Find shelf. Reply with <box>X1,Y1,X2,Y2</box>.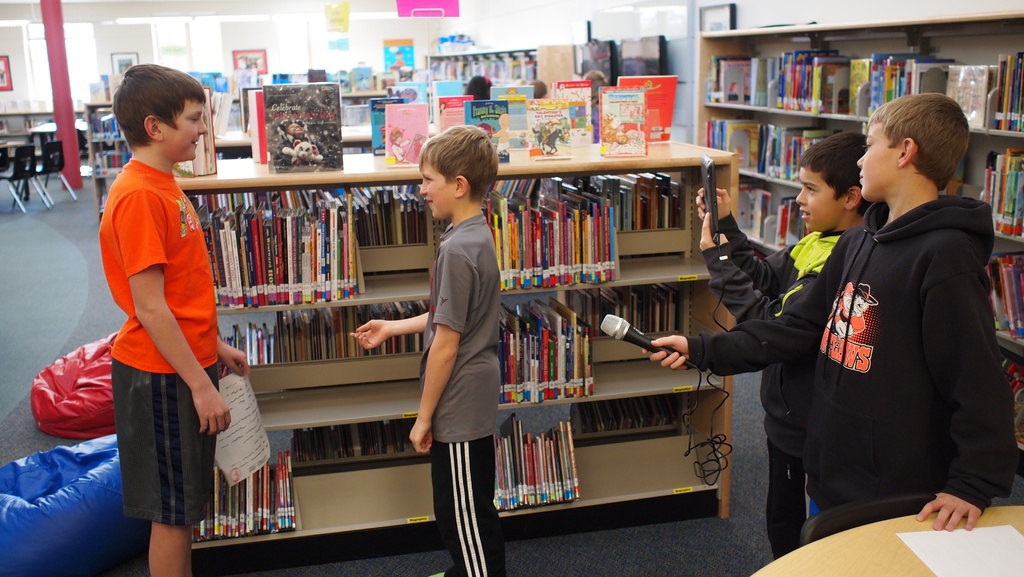
<box>99,177,118,211</box>.
